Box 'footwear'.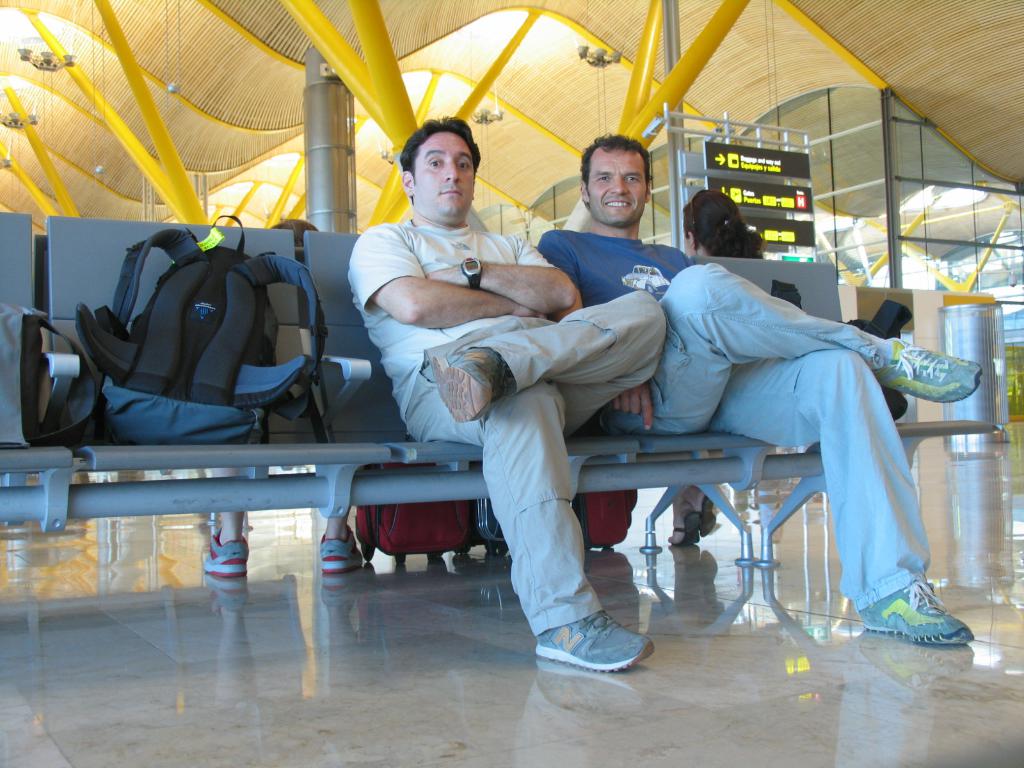
x1=426, y1=346, x2=507, y2=422.
